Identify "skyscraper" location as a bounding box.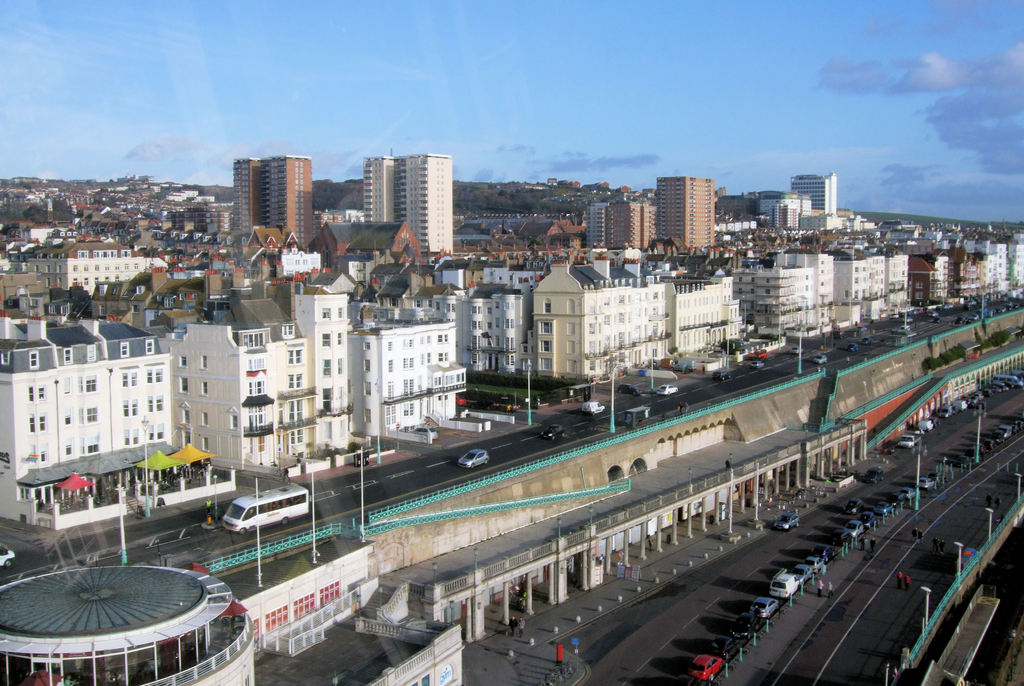
[214,141,325,250].
